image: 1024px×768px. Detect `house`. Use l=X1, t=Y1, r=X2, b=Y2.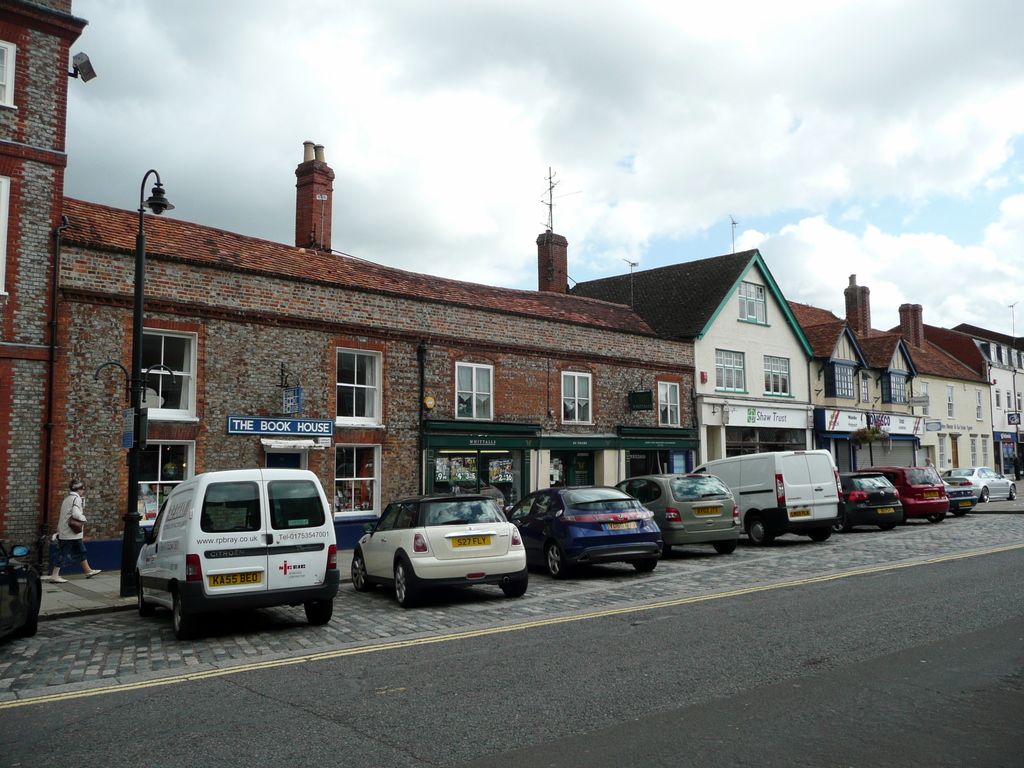
l=794, t=278, r=1023, b=488.
